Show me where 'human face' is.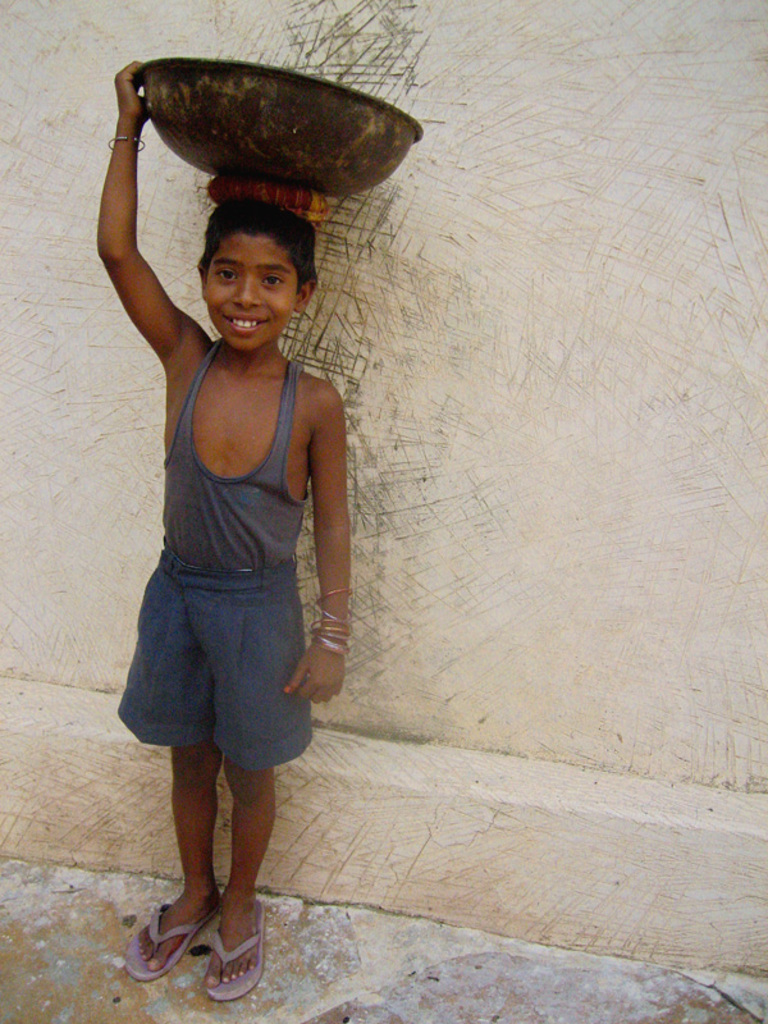
'human face' is at 197, 234, 305, 349.
